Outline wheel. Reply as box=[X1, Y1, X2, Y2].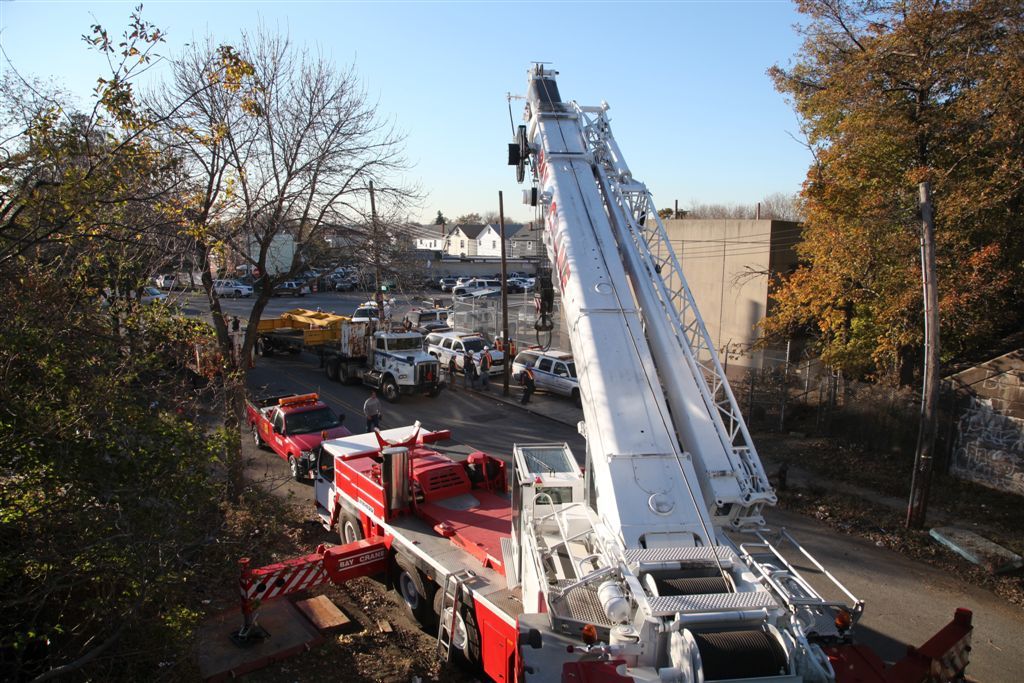
box=[431, 588, 481, 672].
